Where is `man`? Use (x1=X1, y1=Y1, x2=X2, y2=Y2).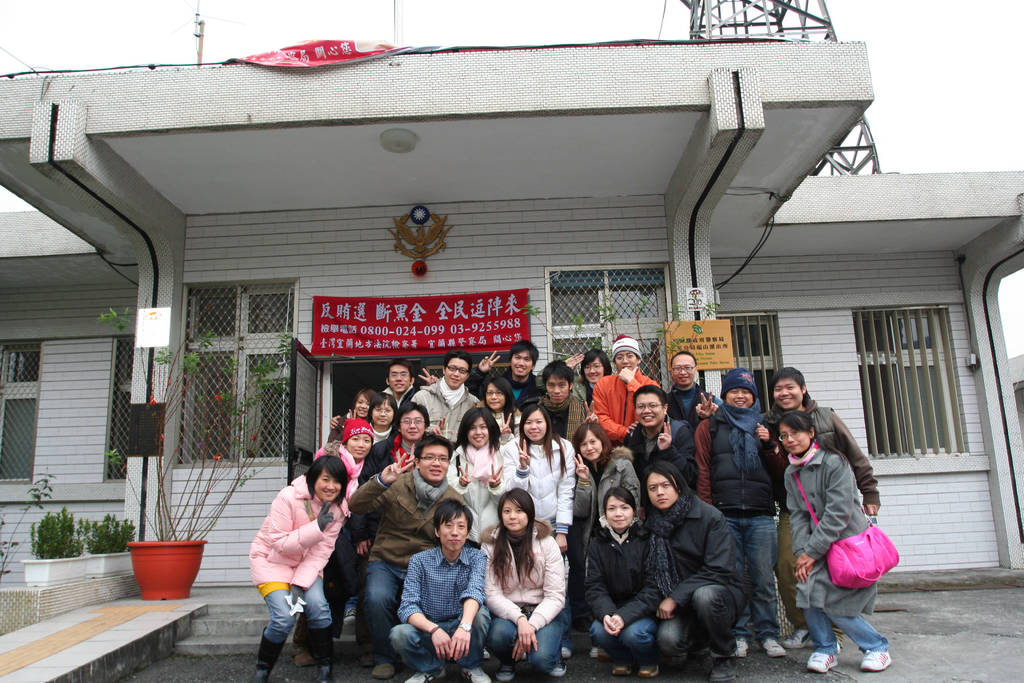
(x1=582, y1=338, x2=664, y2=460).
